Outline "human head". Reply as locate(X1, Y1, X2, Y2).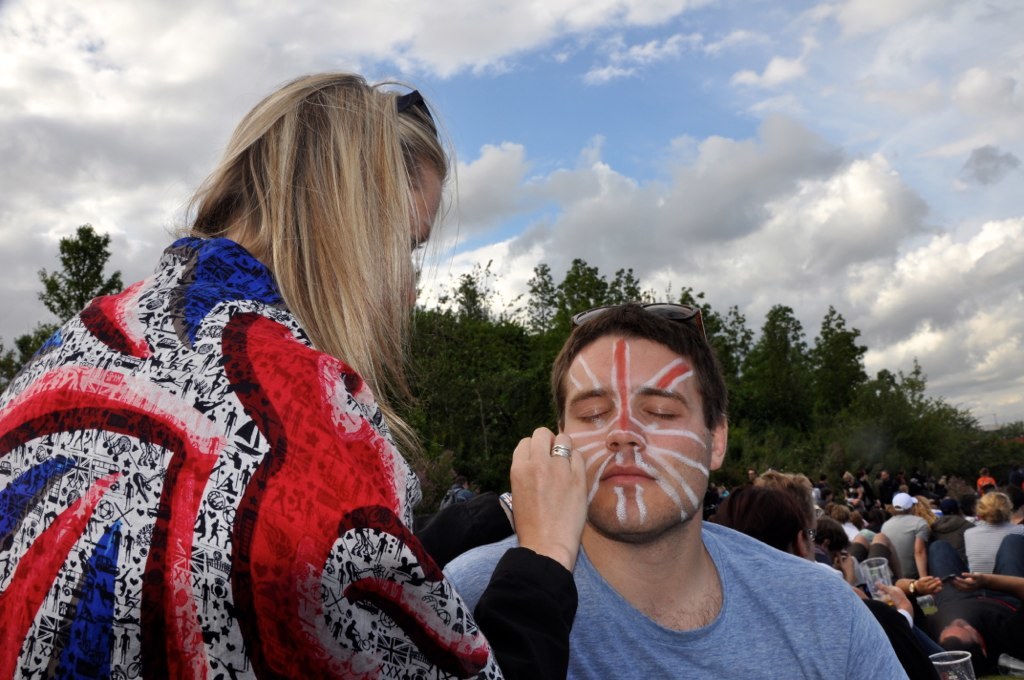
locate(732, 470, 812, 559).
